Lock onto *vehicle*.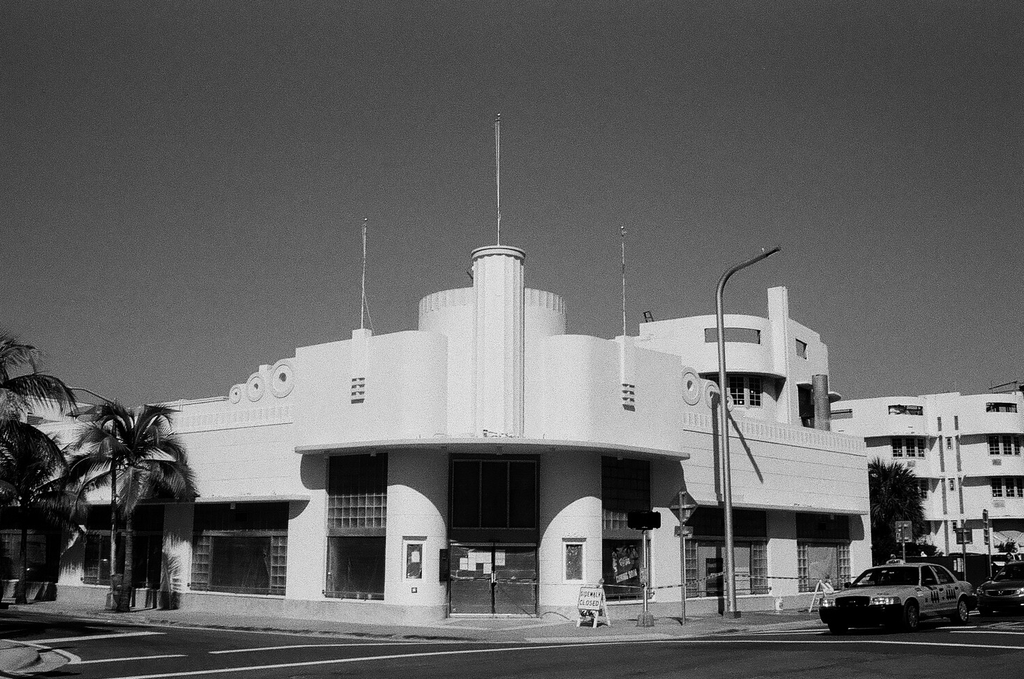
Locked: l=828, t=567, r=998, b=631.
